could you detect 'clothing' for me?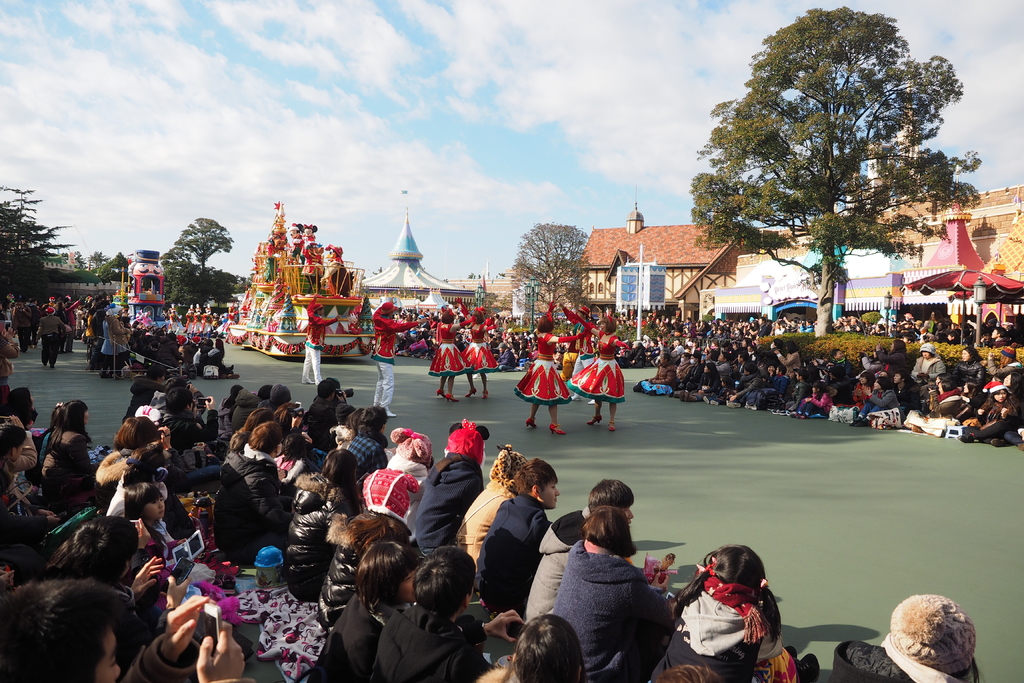
Detection result: {"x1": 372, "y1": 314, "x2": 412, "y2": 424}.
